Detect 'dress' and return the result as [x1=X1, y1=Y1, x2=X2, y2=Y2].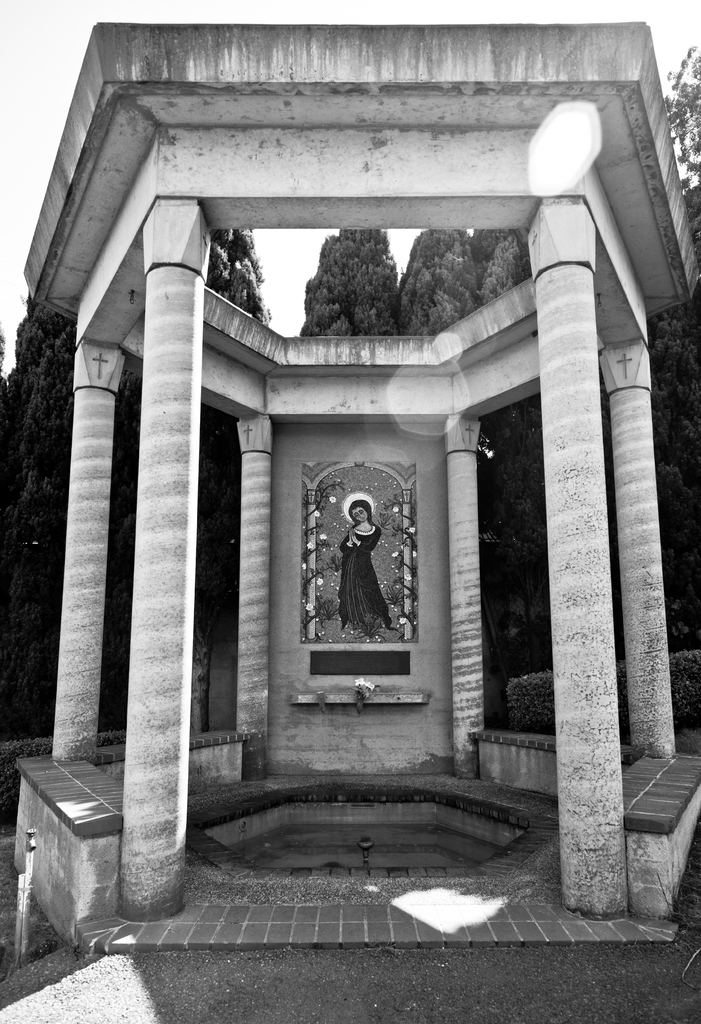
[x1=334, y1=522, x2=398, y2=637].
